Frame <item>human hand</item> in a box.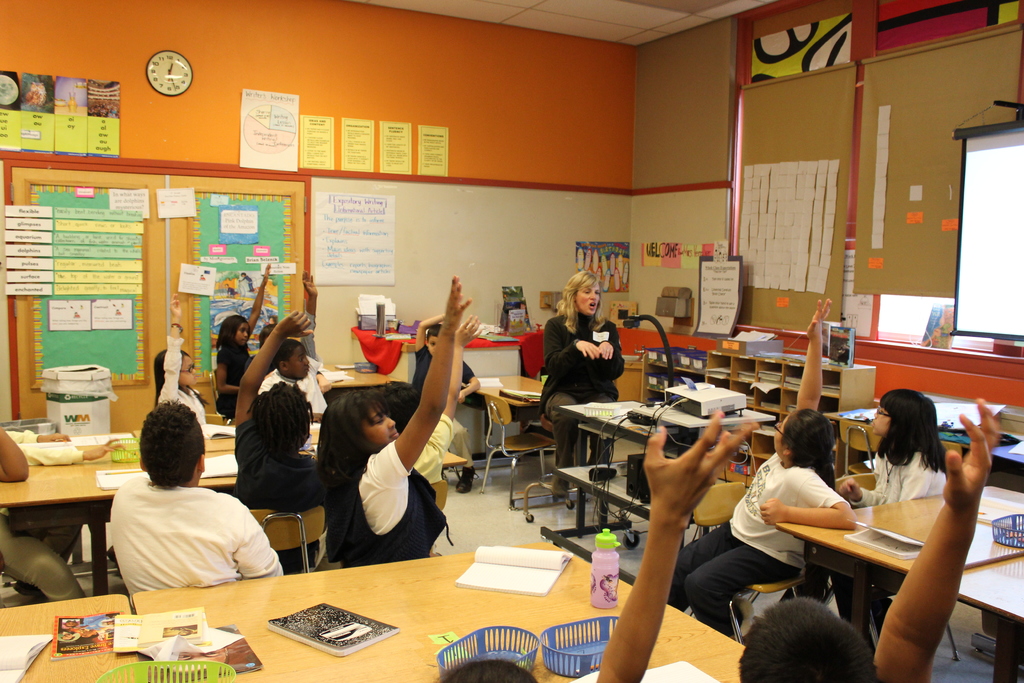
[x1=84, y1=436, x2=128, y2=461].
